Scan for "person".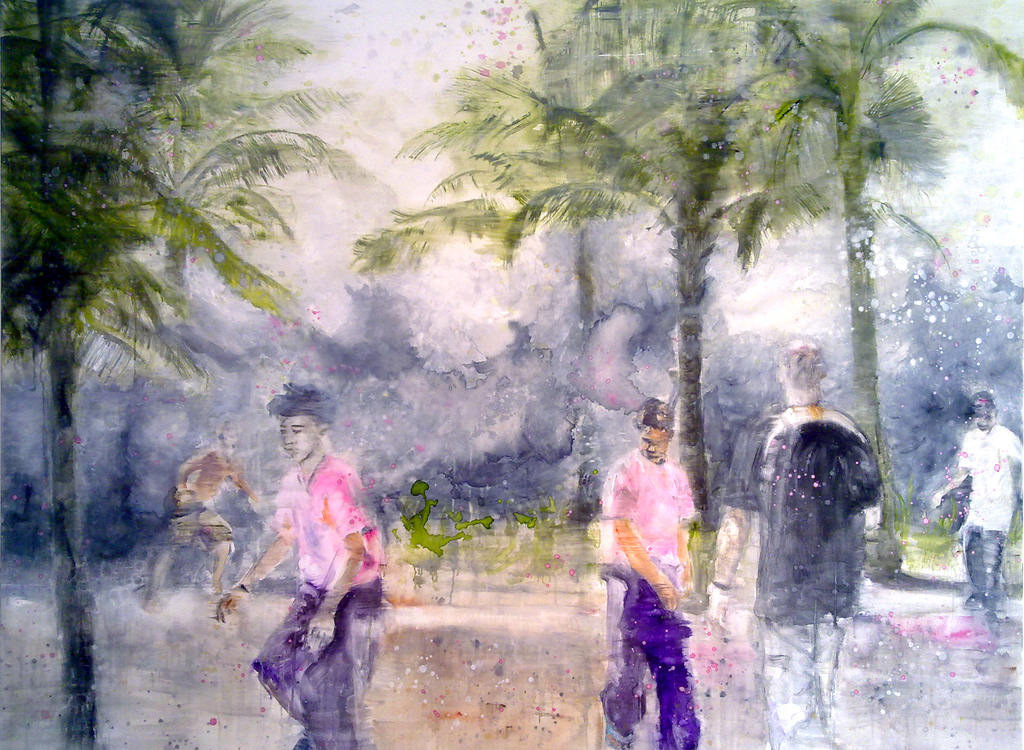
Scan result: left=705, top=337, right=875, bottom=749.
